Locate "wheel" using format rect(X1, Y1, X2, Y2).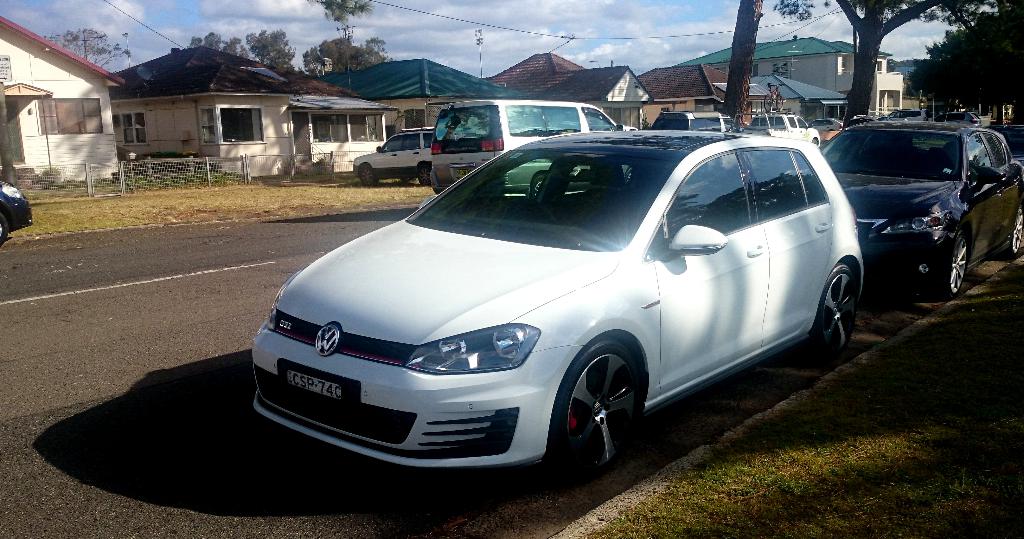
rect(419, 163, 430, 187).
